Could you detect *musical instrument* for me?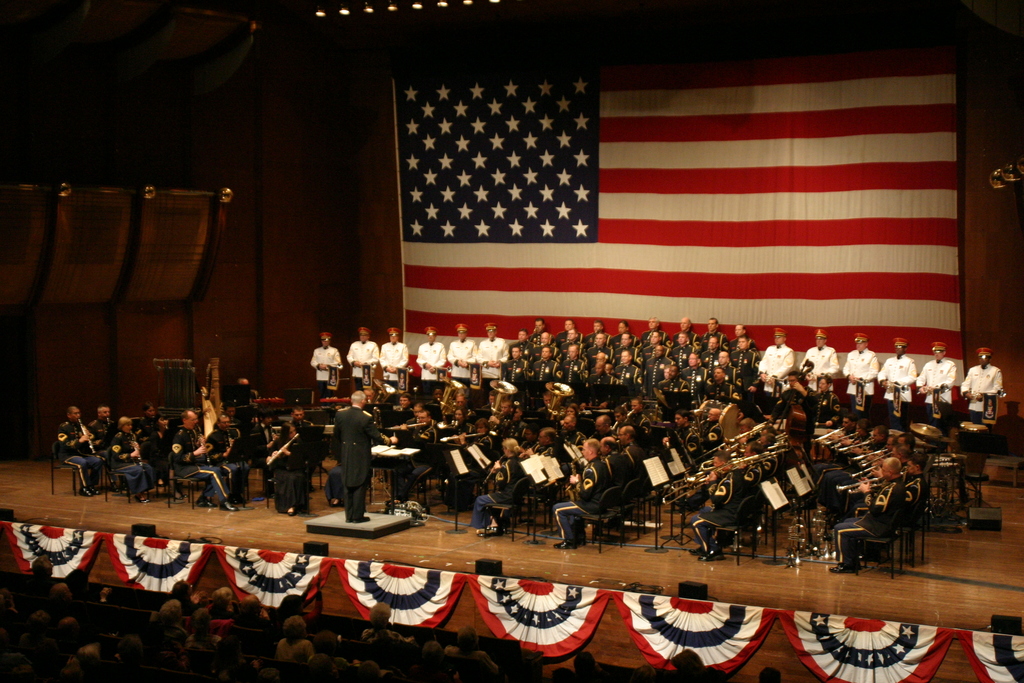
Detection result: x1=758, y1=373, x2=790, y2=386.
